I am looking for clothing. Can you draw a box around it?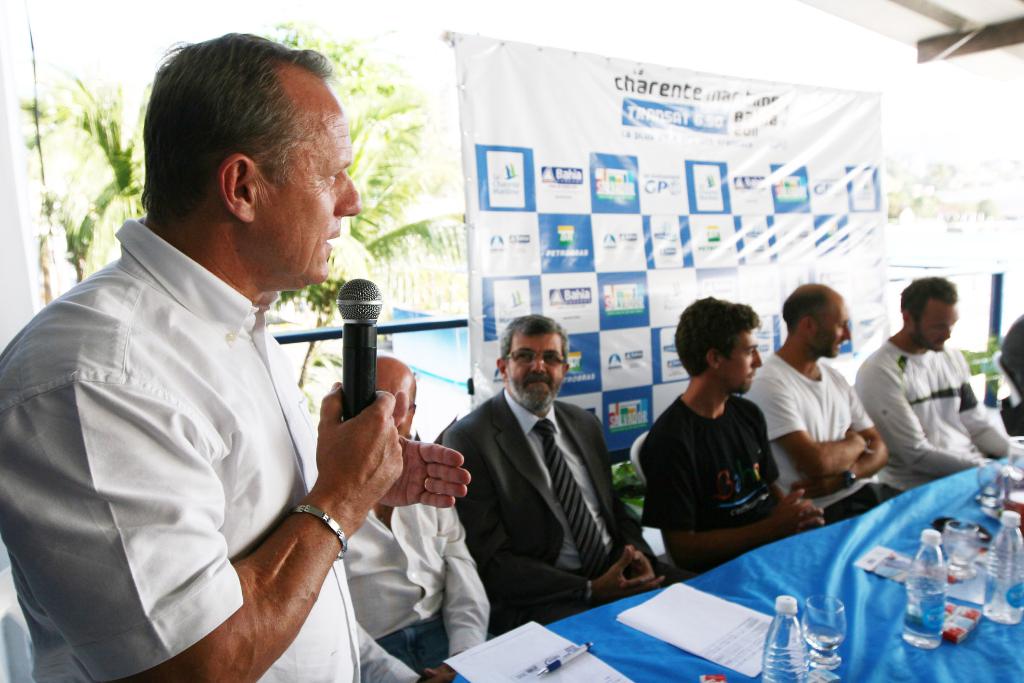
Sure, the bounding box is 344, 502, 493, 682.
